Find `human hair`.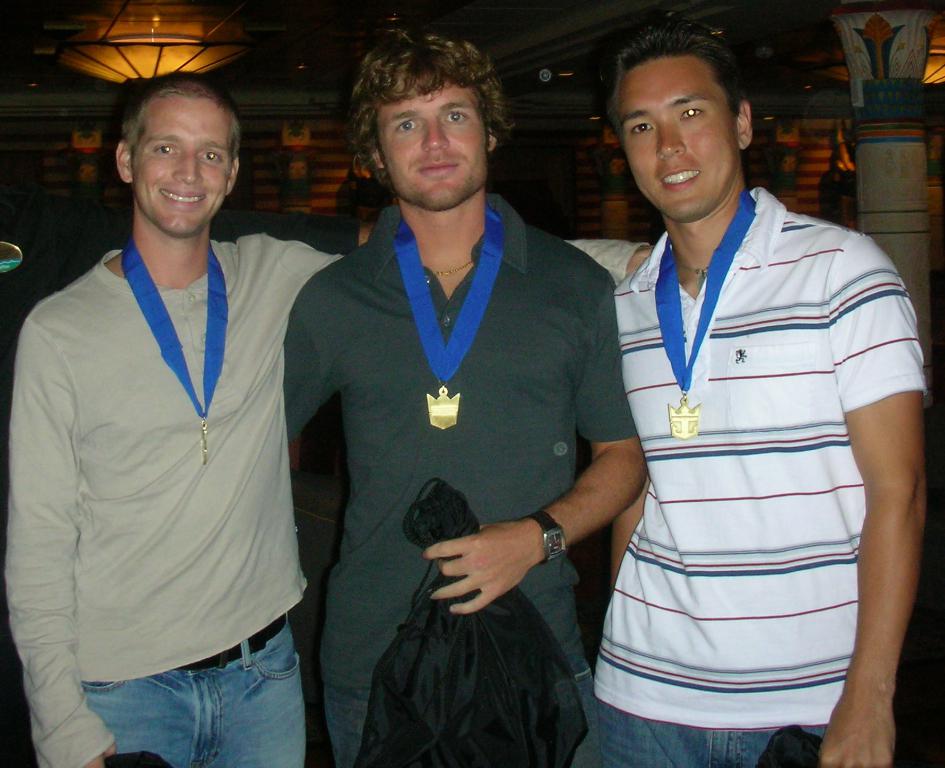
BBox(122, 80, 236, 170).
